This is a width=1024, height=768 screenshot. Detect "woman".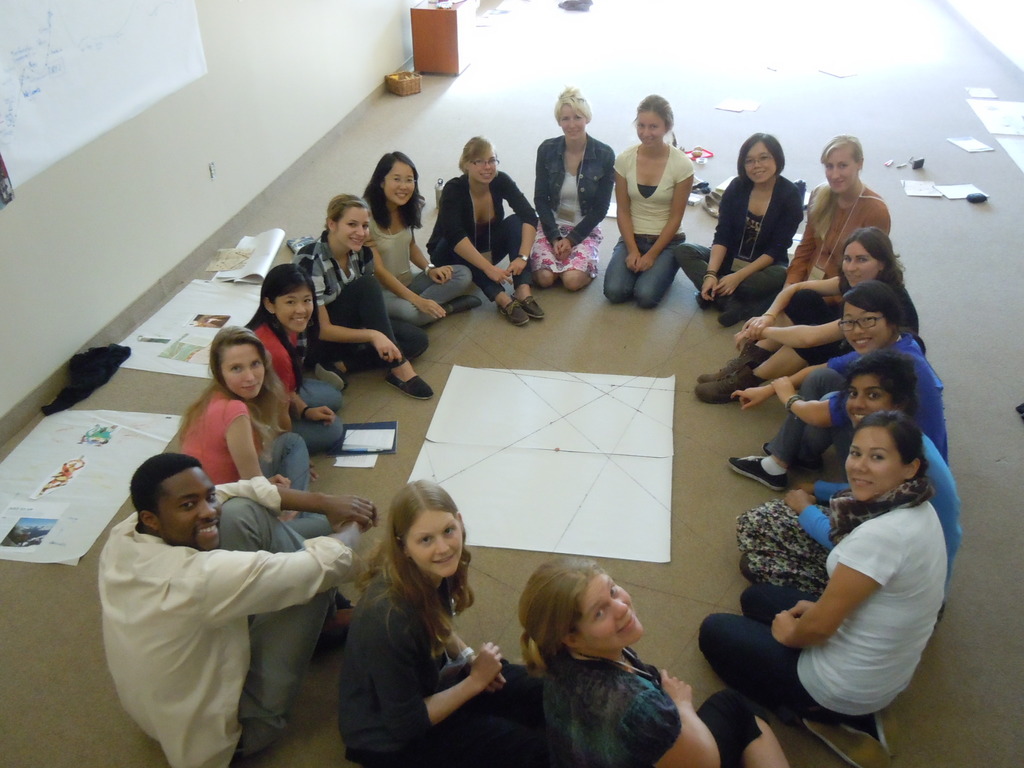
l=727, t=358, r=987, b=602.
